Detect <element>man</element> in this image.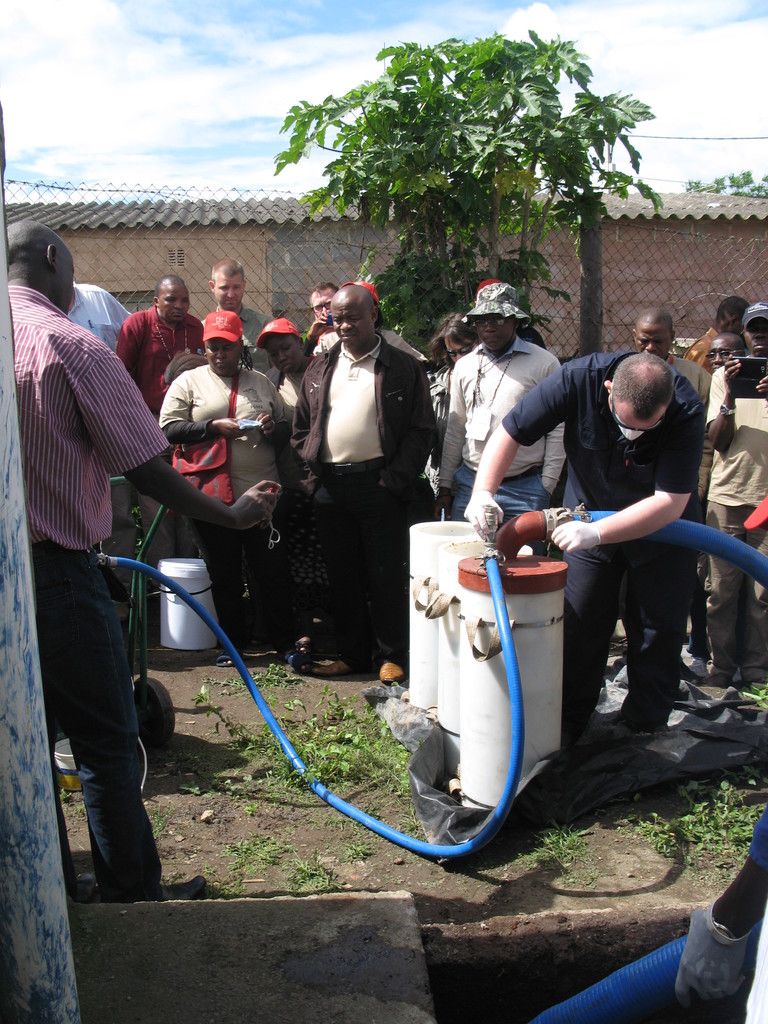
Detection: rect(612, 307, 712, 675).
